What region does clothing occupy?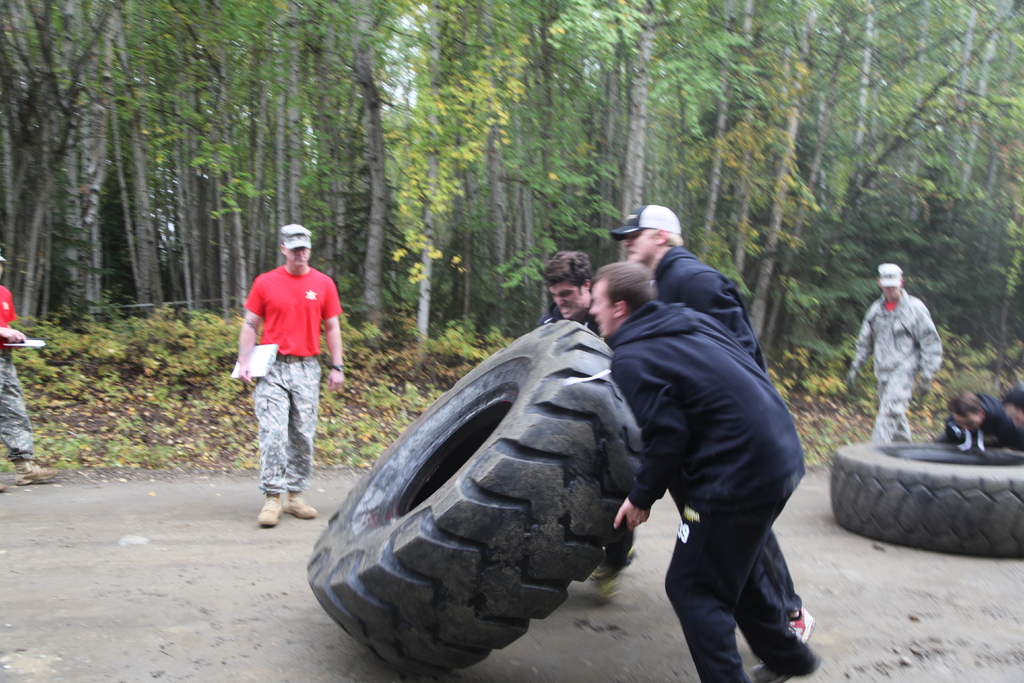
(x1=0, y1=282, x2=15, y2=345).
